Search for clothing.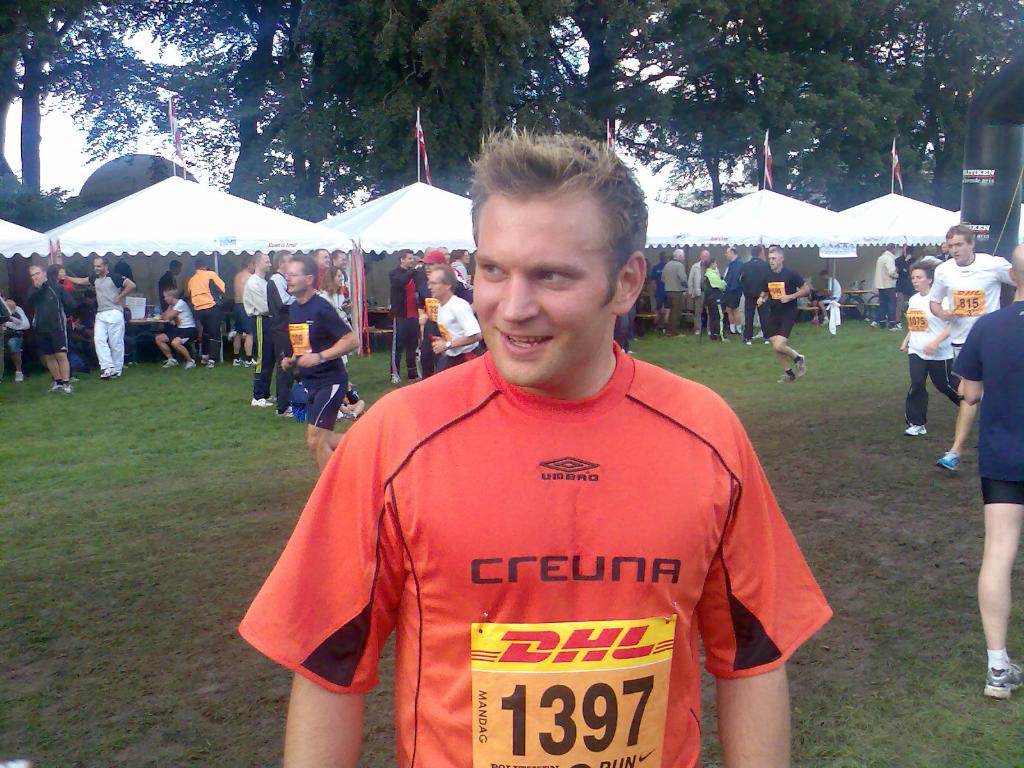
Found at {"left": 703, "top": 268, "right": 726, "bottom": 340}.
